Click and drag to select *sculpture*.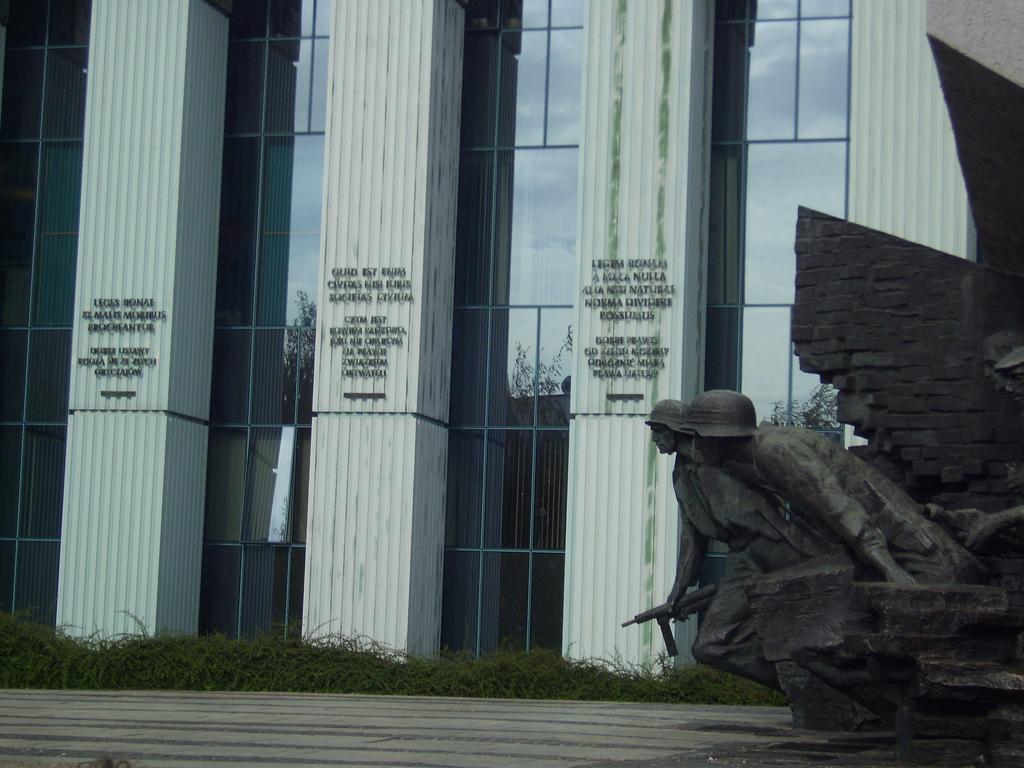
Selection: x1=615 y1=369 x2=999 y2=699.
